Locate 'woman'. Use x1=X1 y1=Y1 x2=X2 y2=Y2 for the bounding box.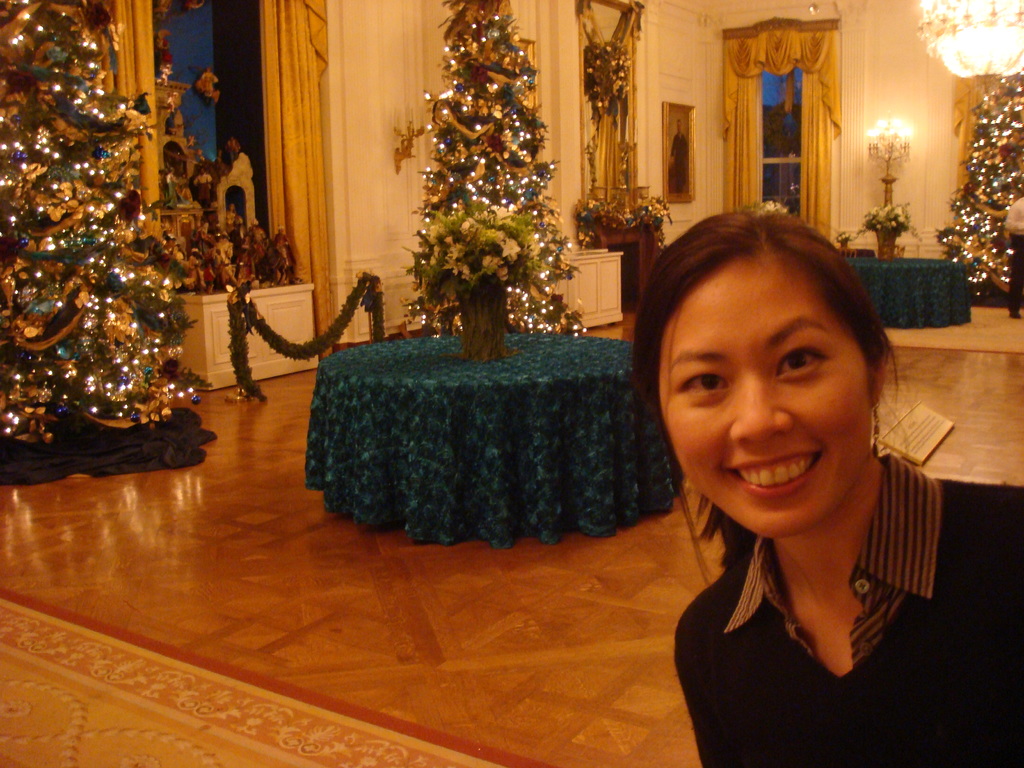
x1=634 y1=209 x2=1023 y2=767.
